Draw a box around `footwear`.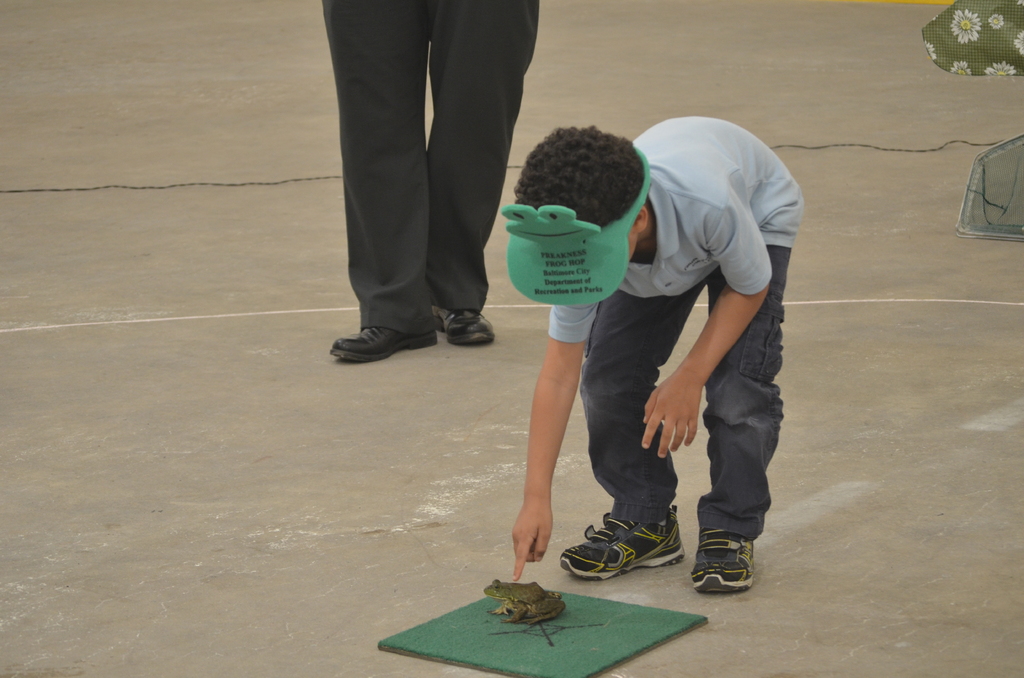
region(692, 528, 755, 595).
